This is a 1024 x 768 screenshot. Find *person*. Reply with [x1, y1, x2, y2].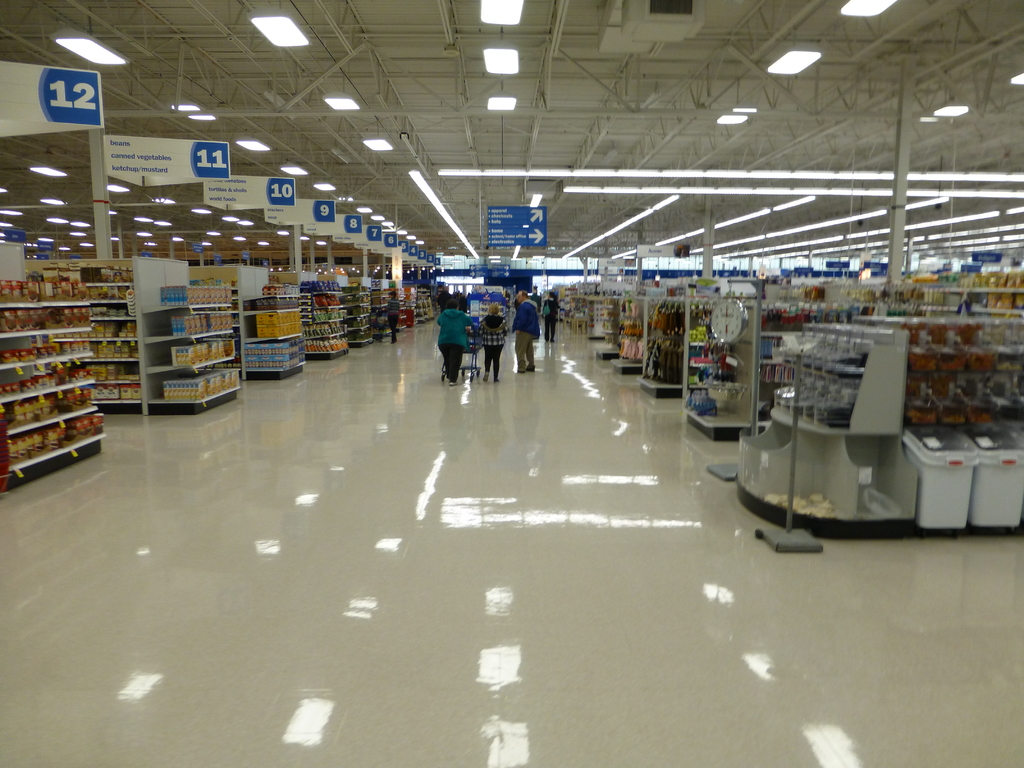
[479, 301, 505, 383].
